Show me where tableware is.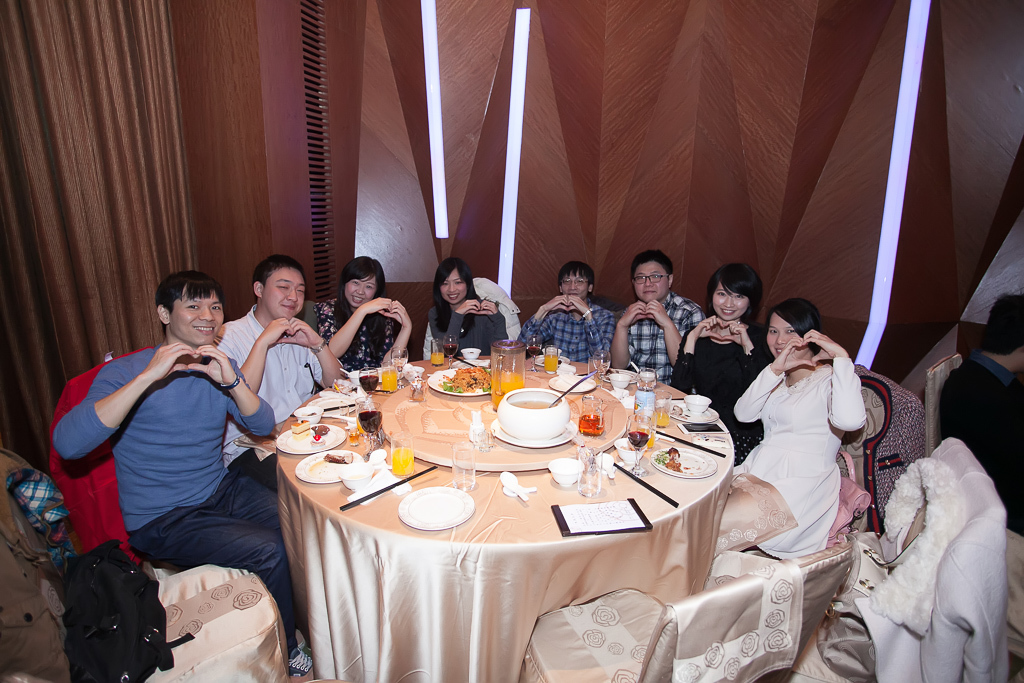
tableware is at box=[601, 369, 636, 381].
